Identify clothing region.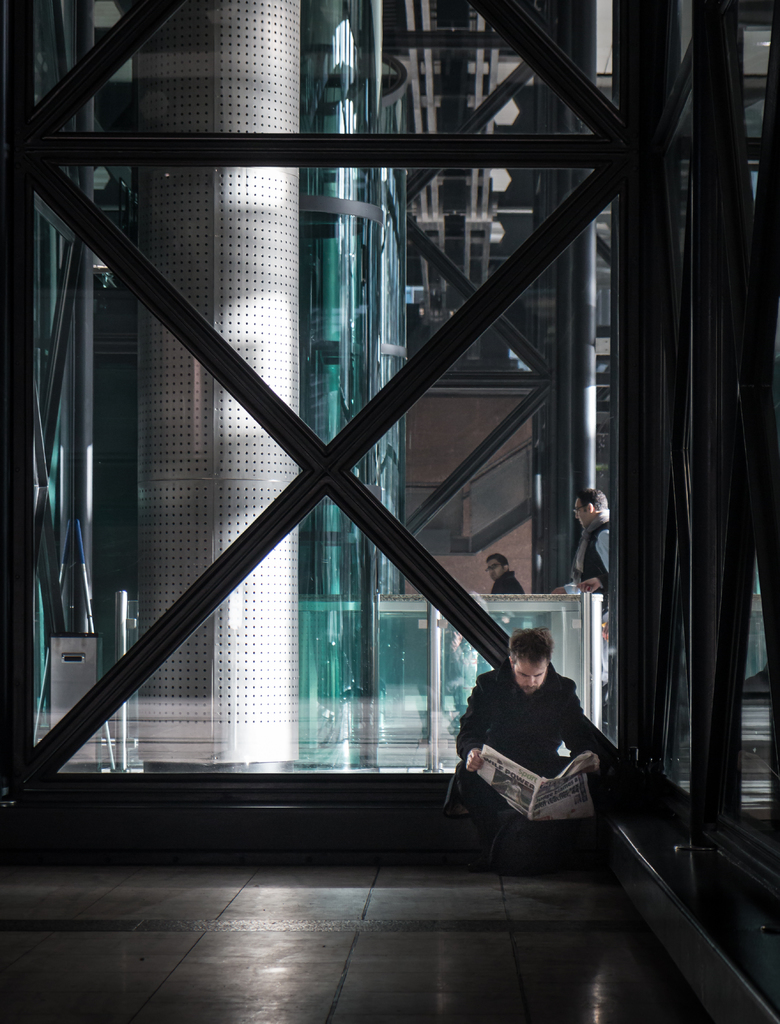
Region: bbox=[473, 570, 532, 598].
